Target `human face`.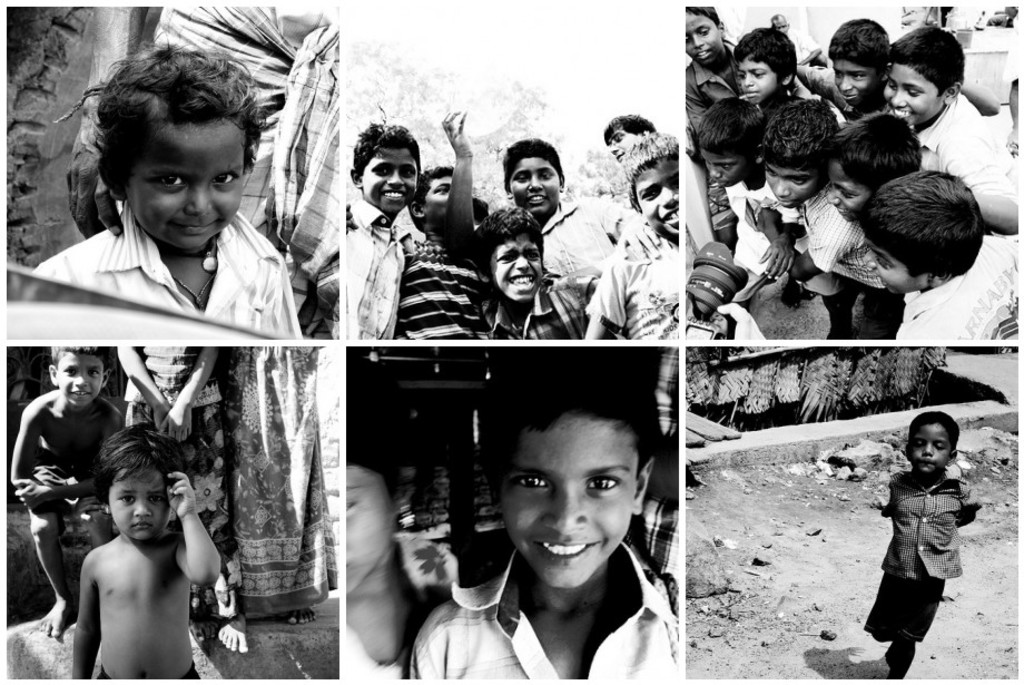
Target region: [x1=627, y1=154, x2=685, y2=239].
